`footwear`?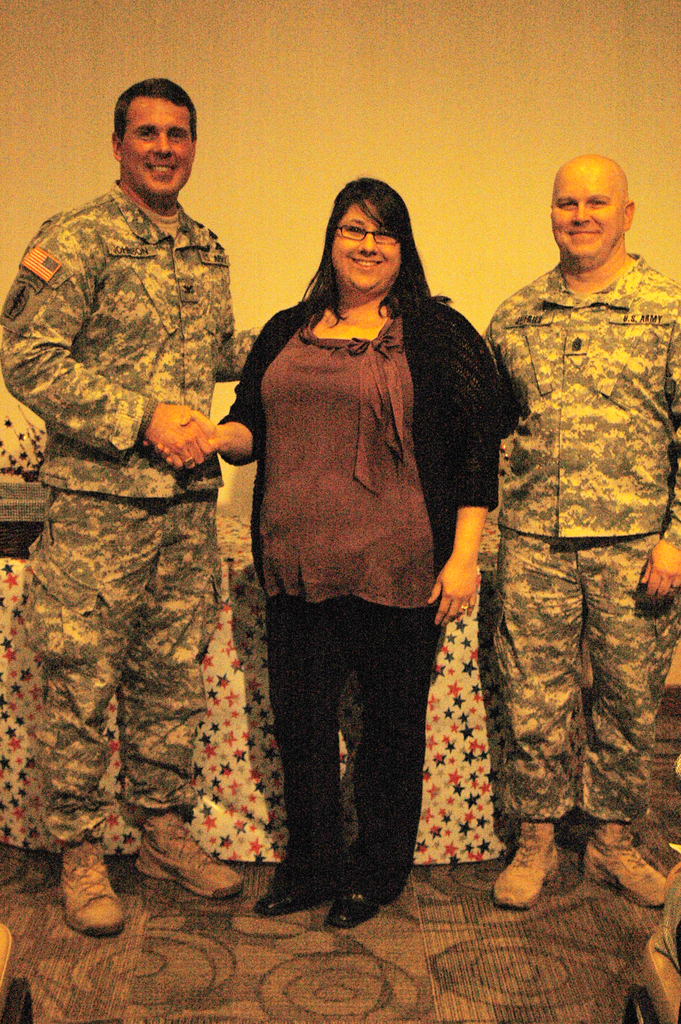
x1=44, y1=860, x2=121, y2=950
